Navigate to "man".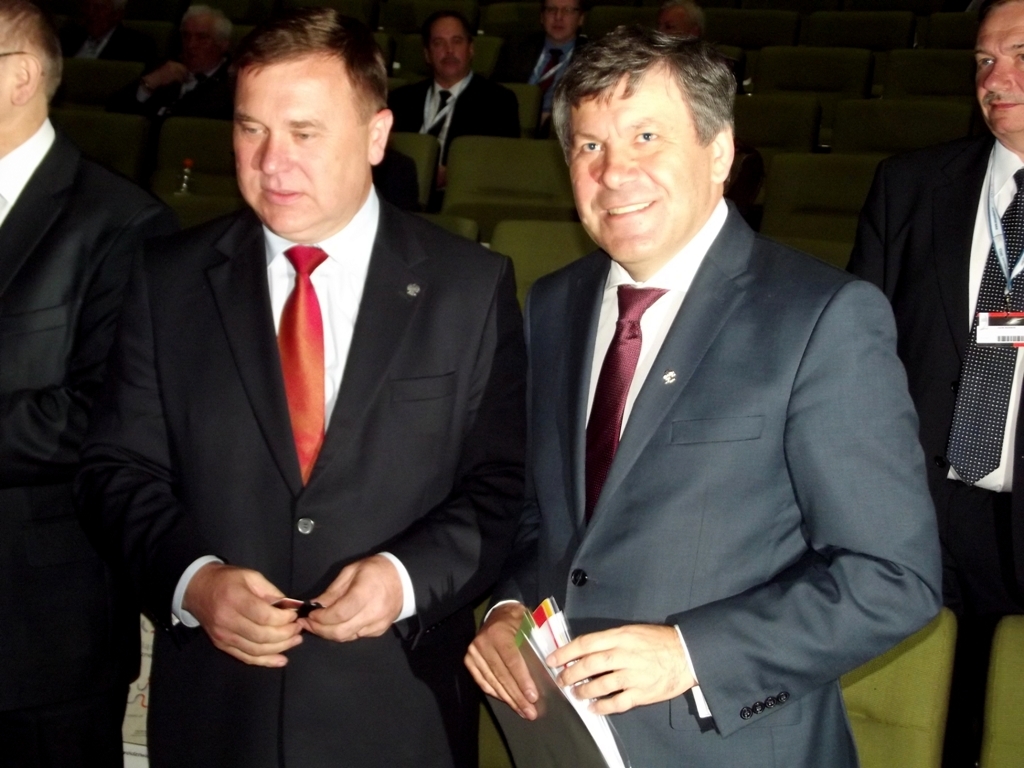
Navigation target: 654:1:707:39.
